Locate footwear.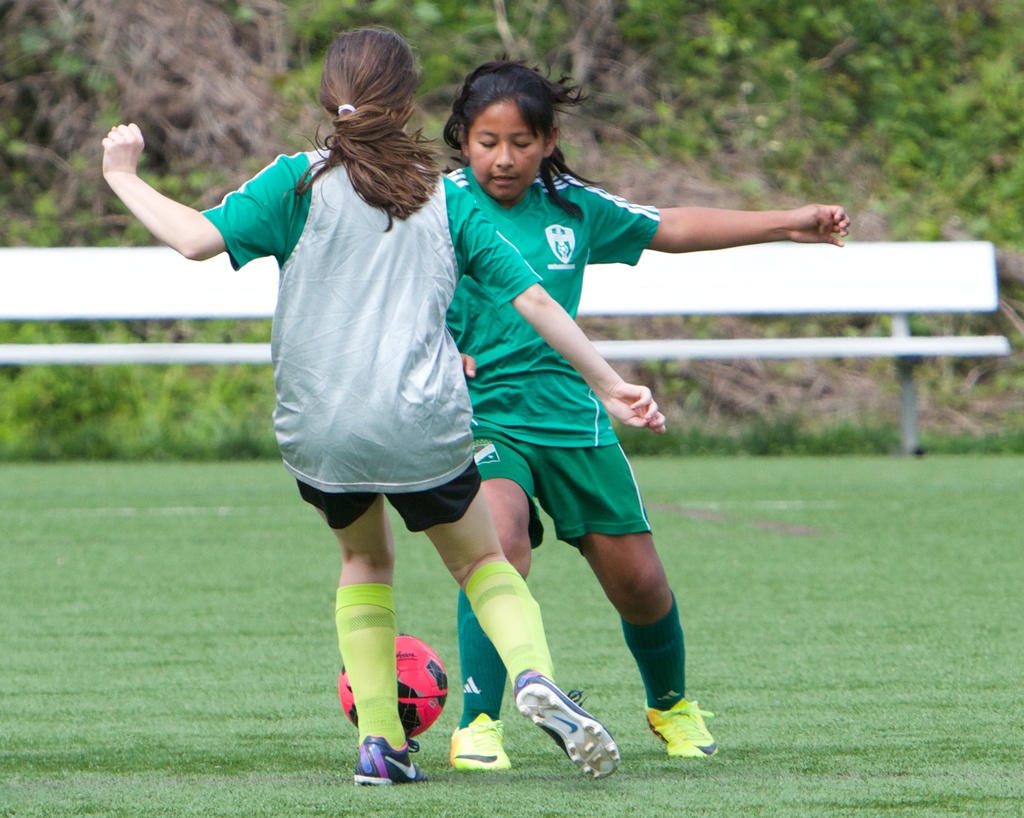
Bounding box: <region>350, 738, 425, 778</region>.
